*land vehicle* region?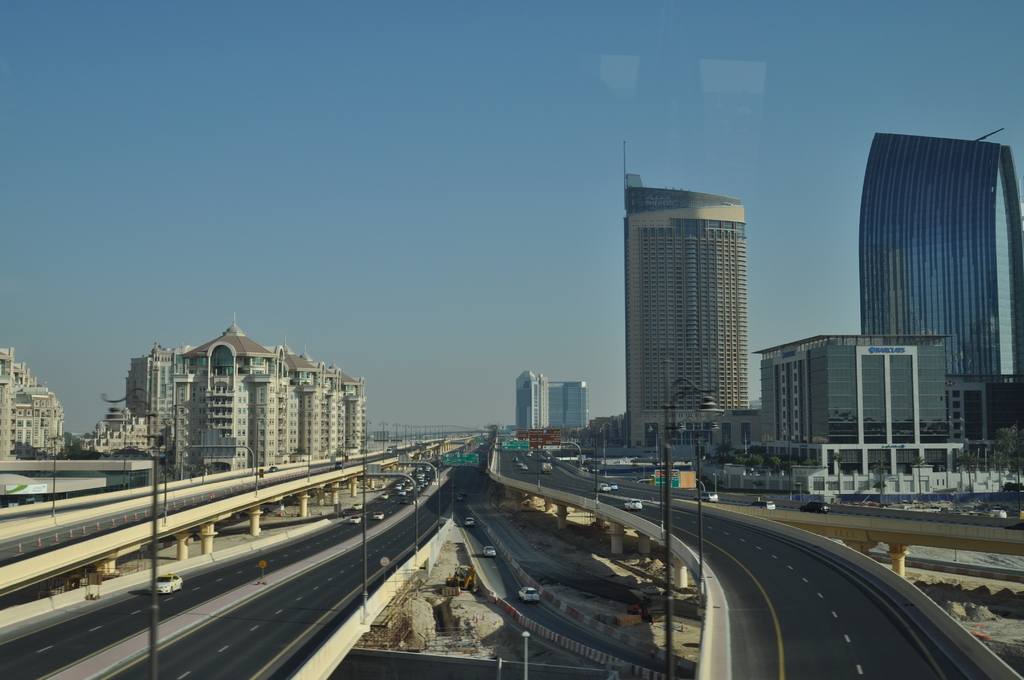
select_region(394, 482, 402, 490)
